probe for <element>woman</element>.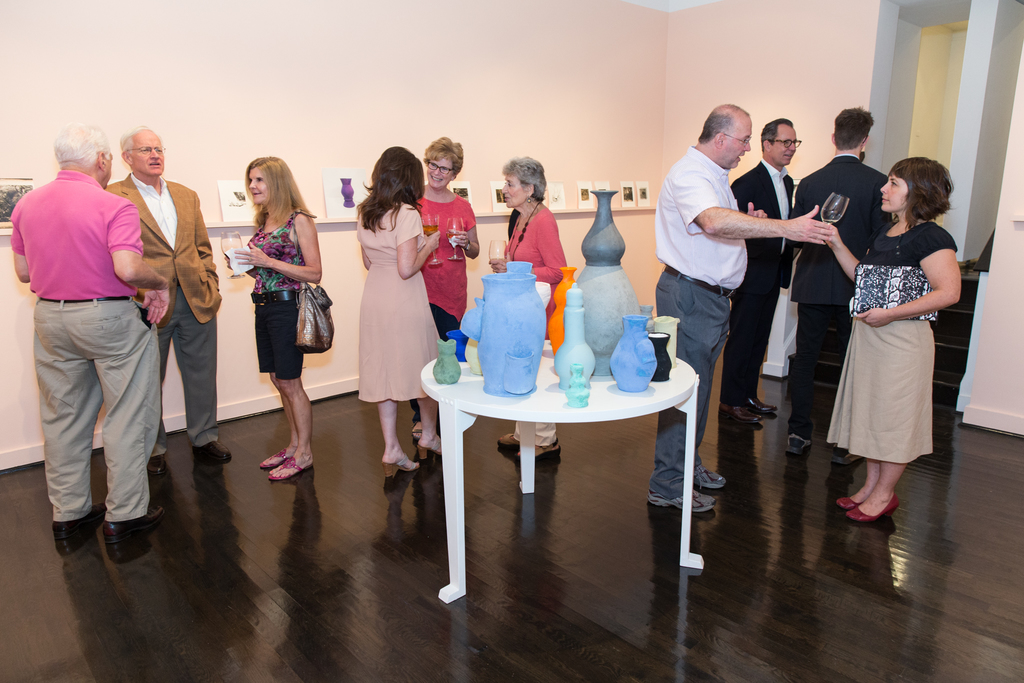
Probe result: bbox(220, 164, 320, 466).
